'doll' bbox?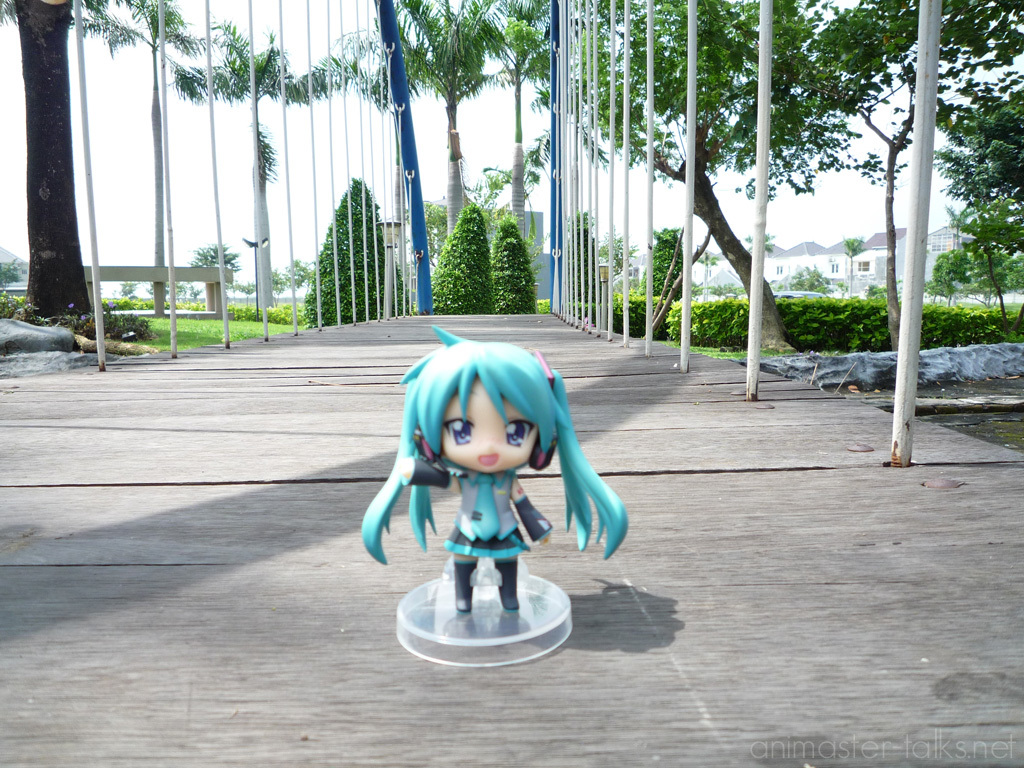
detection(364, 336, 624, 644)
